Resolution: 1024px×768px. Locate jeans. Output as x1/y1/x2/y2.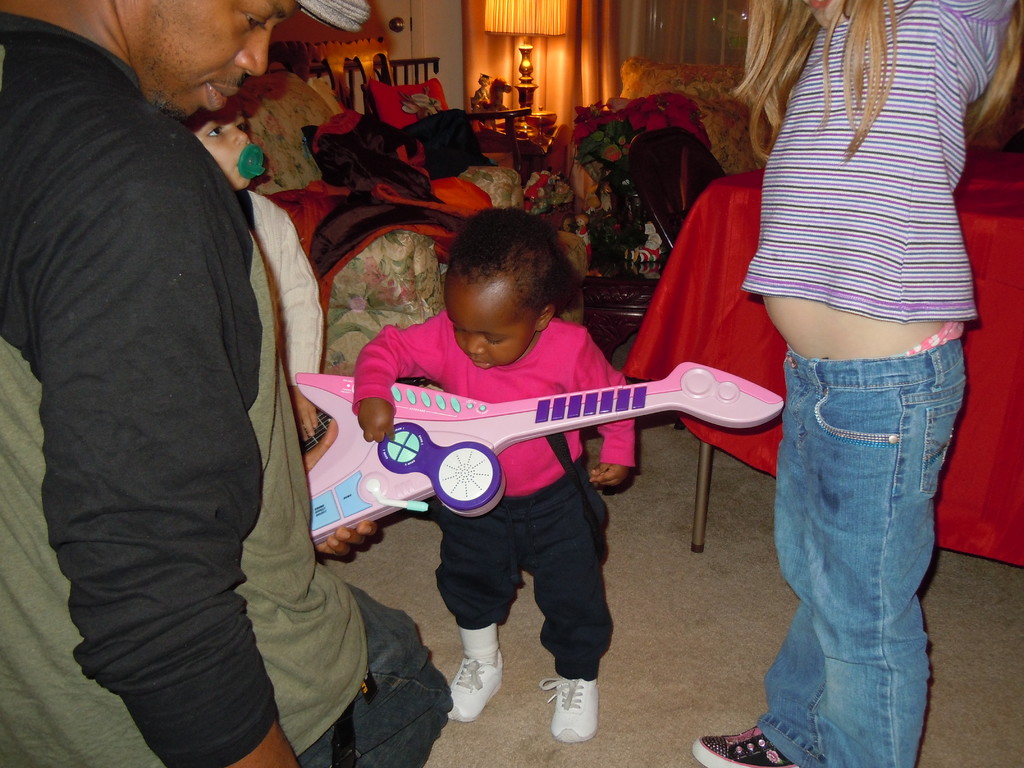
308/569/481/766.
